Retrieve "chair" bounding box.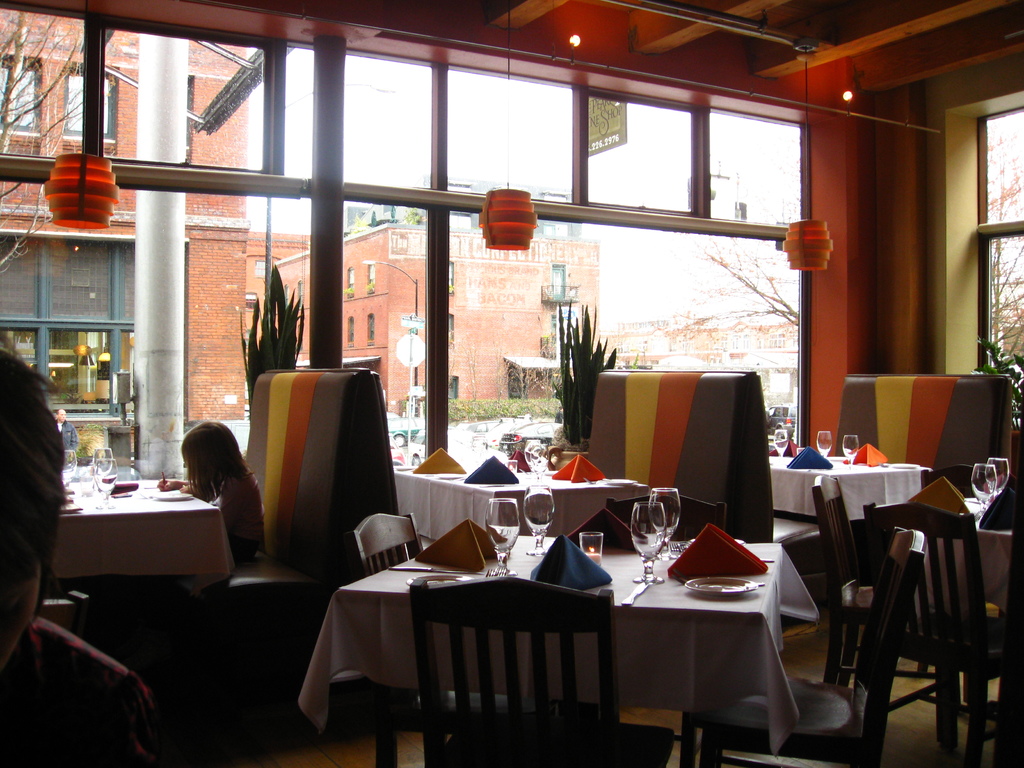
Bounding box: left=356, top=508, right=412, bottom=572.
